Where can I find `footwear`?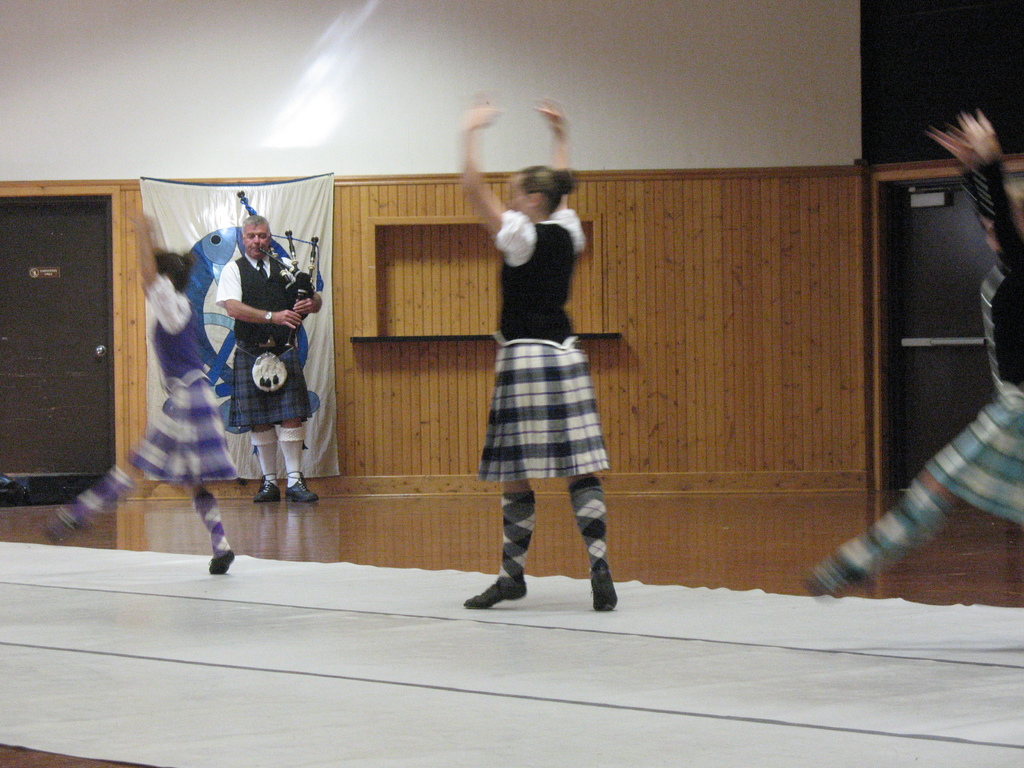
You can find it at Rect(280, 479, 323, 500).
